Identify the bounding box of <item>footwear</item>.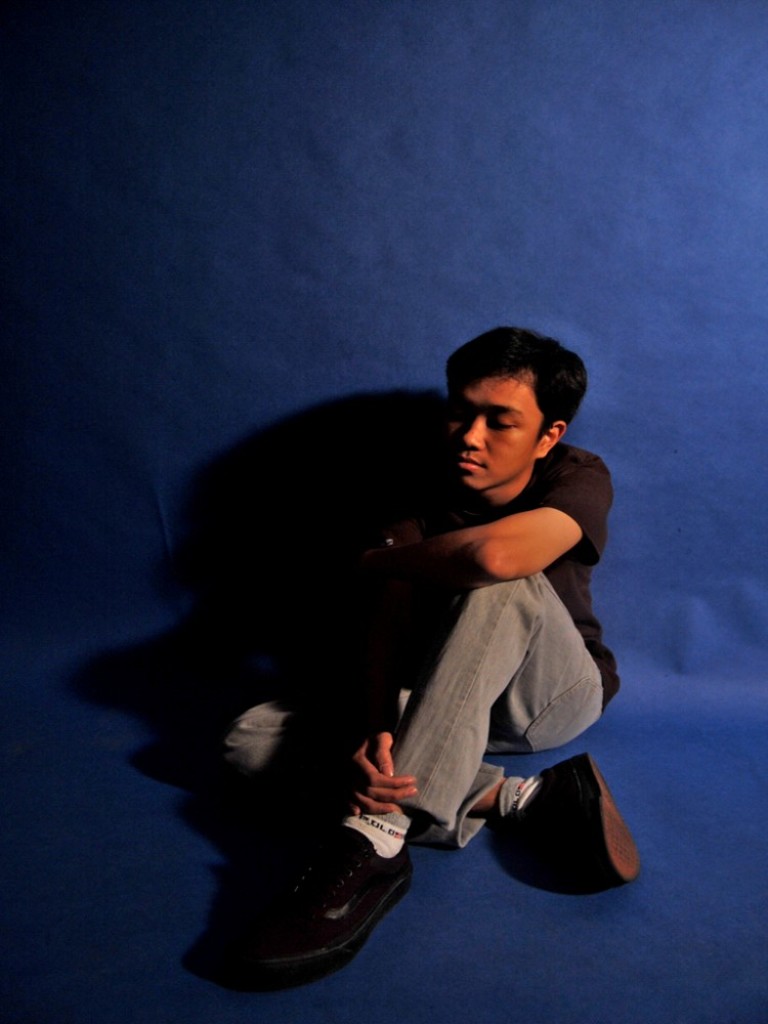
Rect(201, 831, 412, 988).
